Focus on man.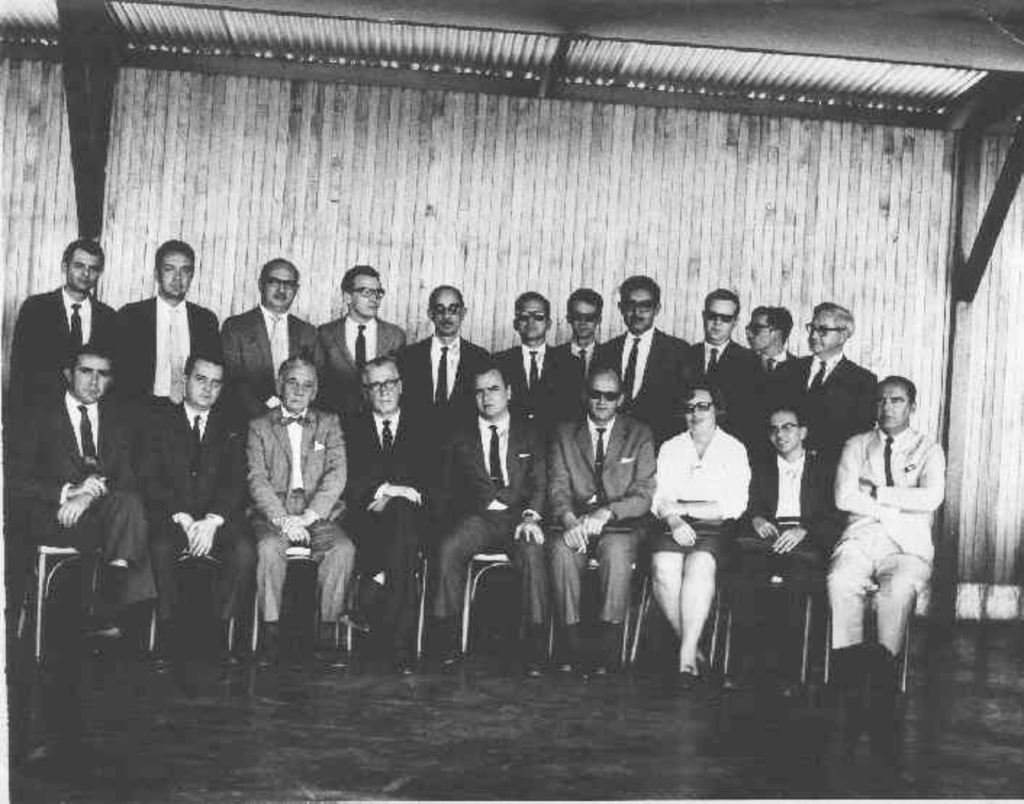
Focused at 598,277,689,440.
